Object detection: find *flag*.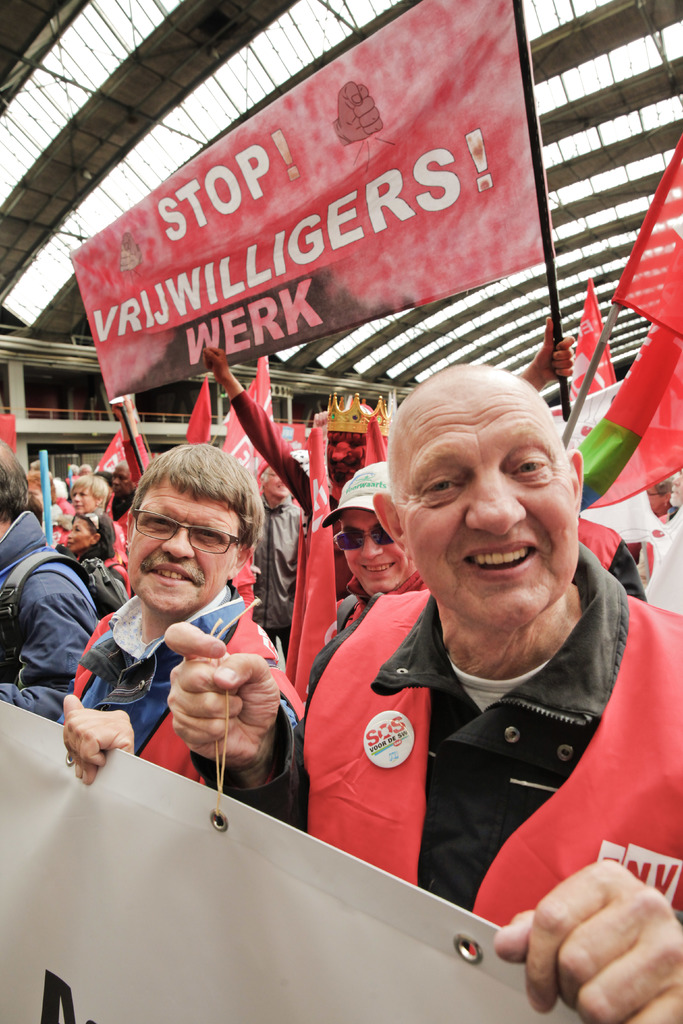
<bbox>618, 124, 682, 342</bbox>.
